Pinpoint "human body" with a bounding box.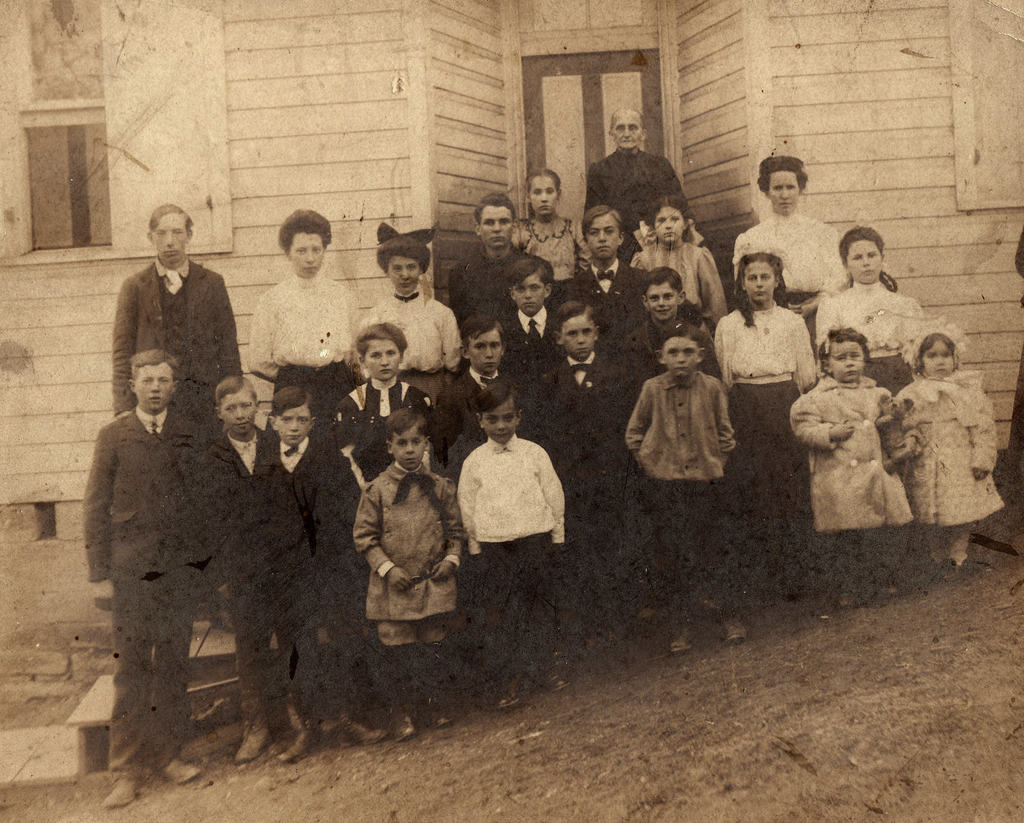
(726,140,838,317).
